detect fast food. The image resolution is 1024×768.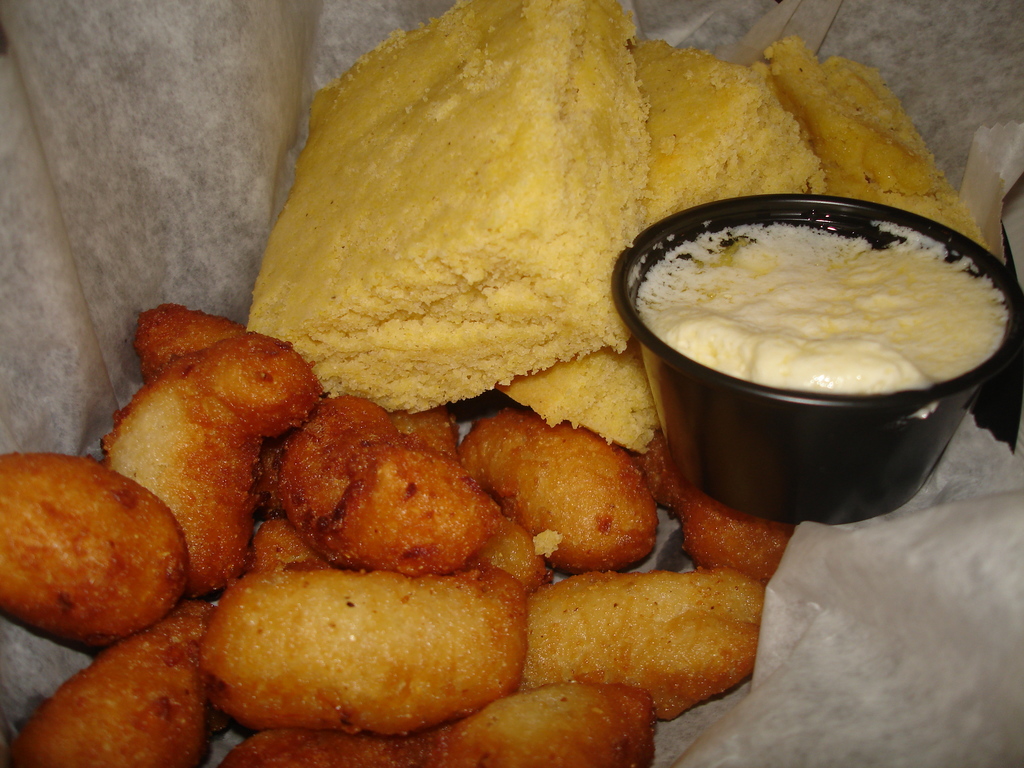
{"left": 0, "top": 0, "right": 1010, "bottom": 767}.
